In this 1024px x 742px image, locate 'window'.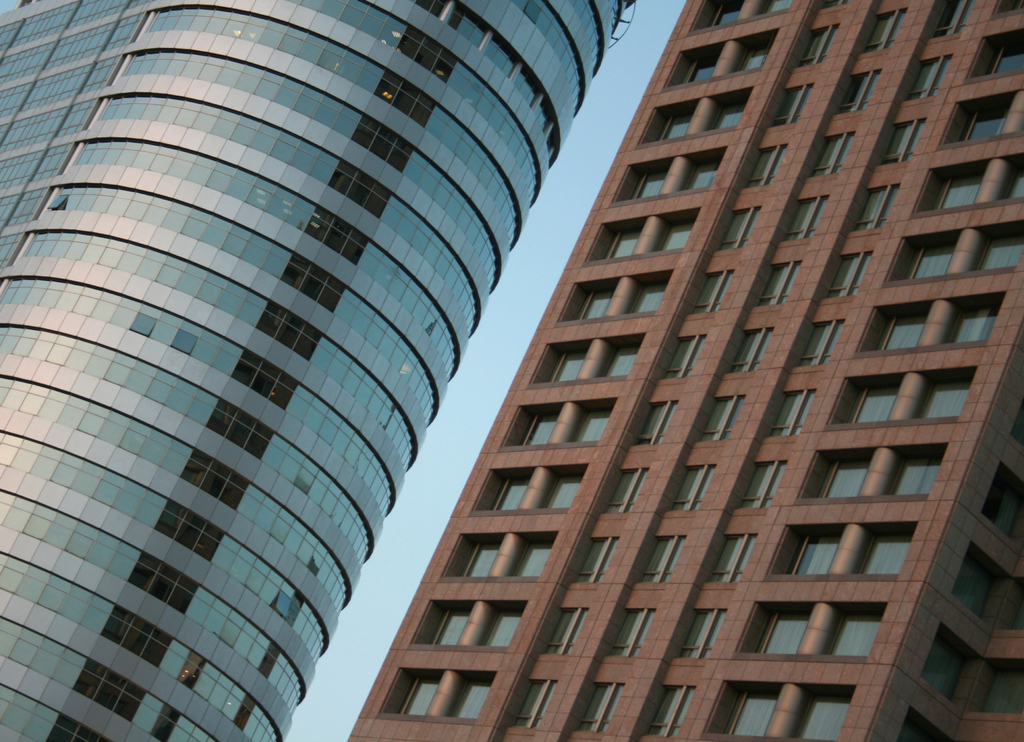
Bounding box: (left=817, top=461, right=868, bottom=498).
